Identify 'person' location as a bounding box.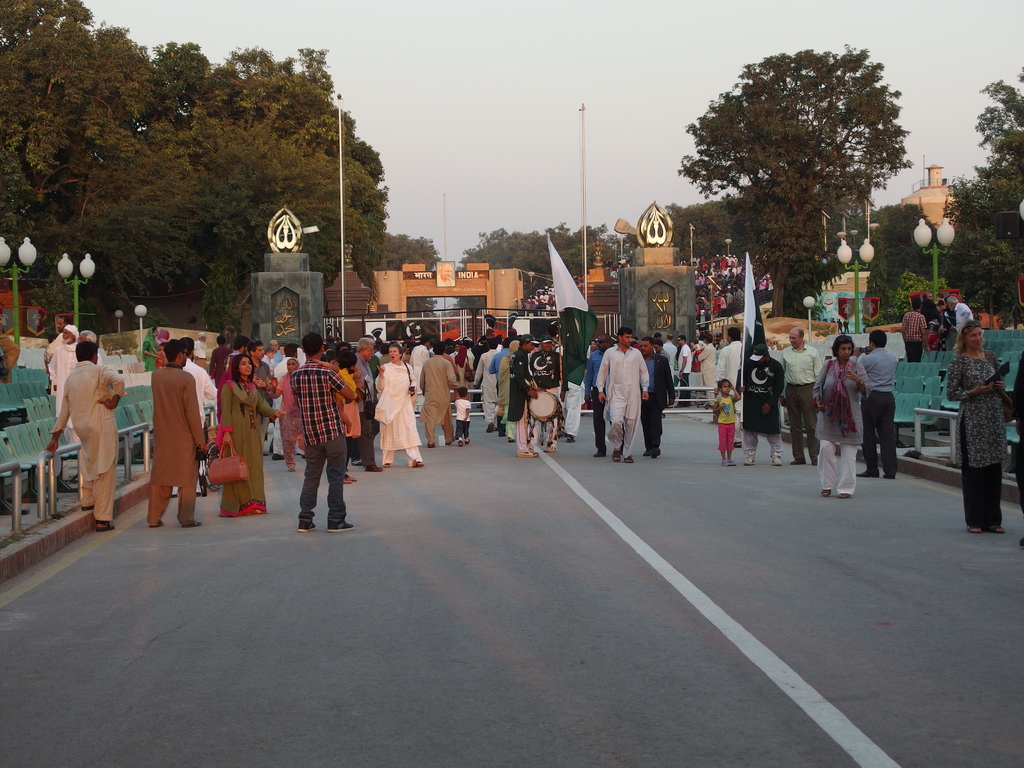
595:324:650:461.
